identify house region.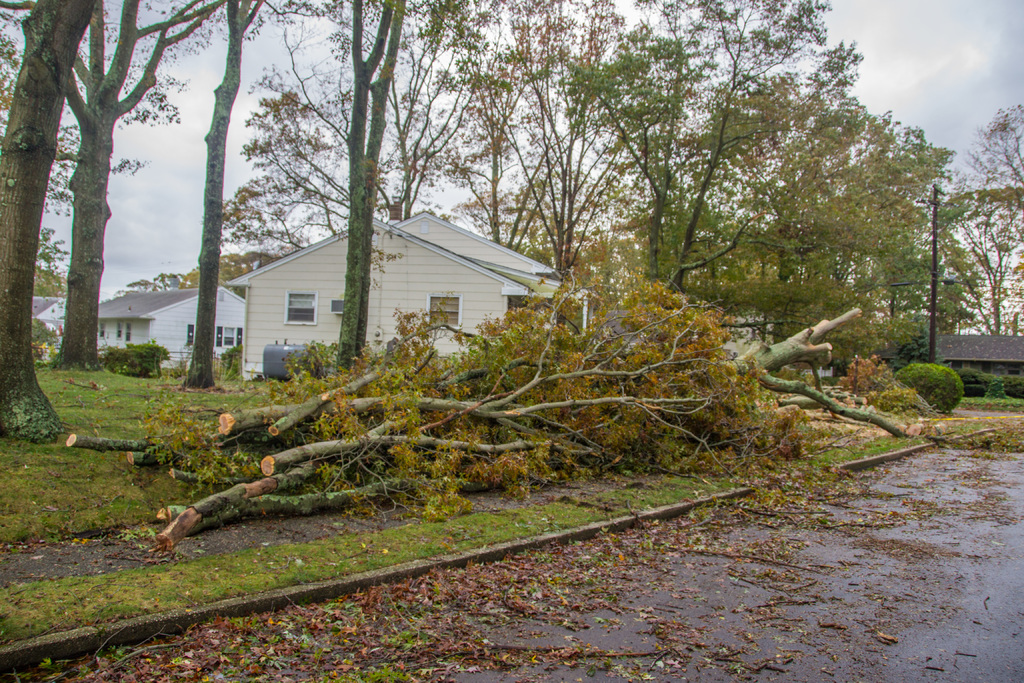
Region: {"left": 935, "top": 331, "right": 1023, "bottom": 378}.
